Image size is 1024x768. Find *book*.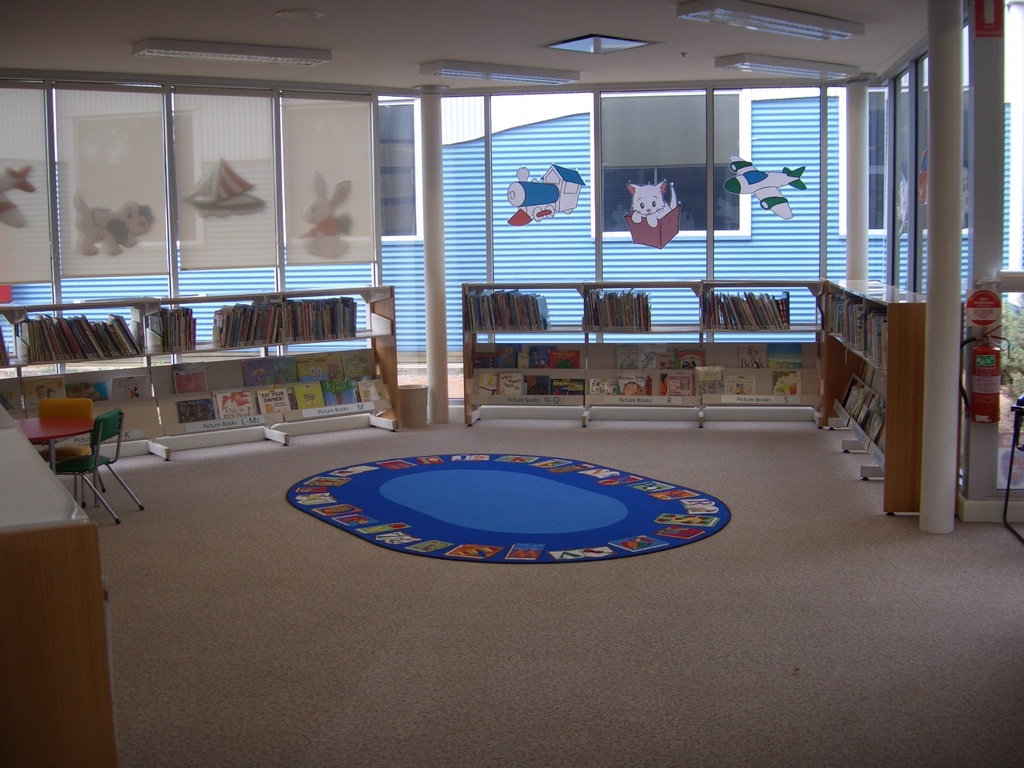
<bbox>550, 378, 586, 396</bbox>.
